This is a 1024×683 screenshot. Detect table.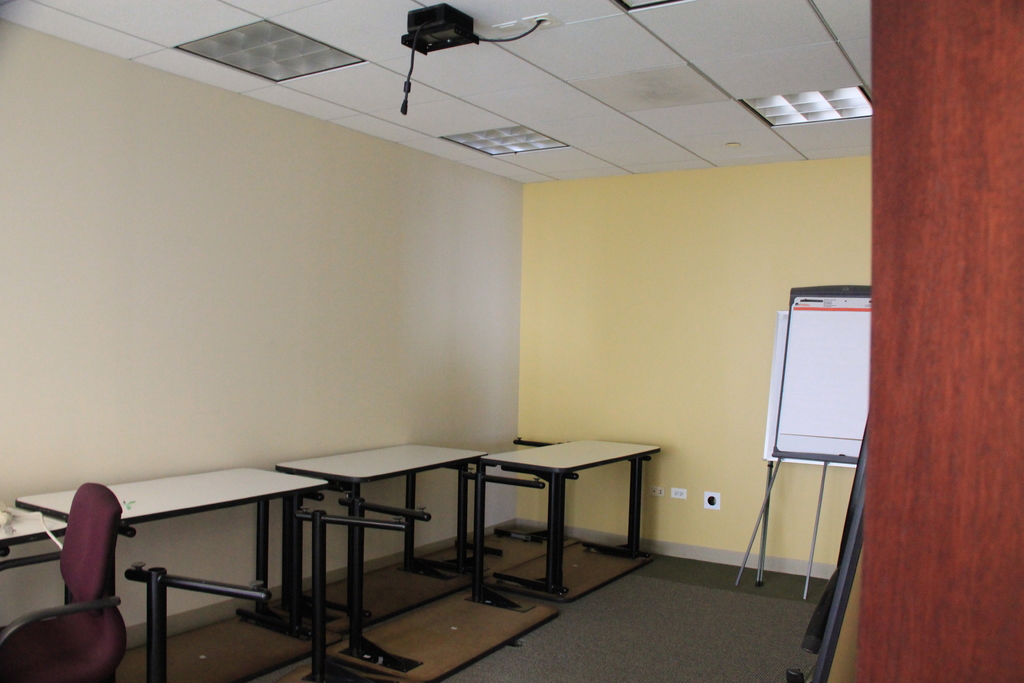
<box>0,509,66,544</box>.
